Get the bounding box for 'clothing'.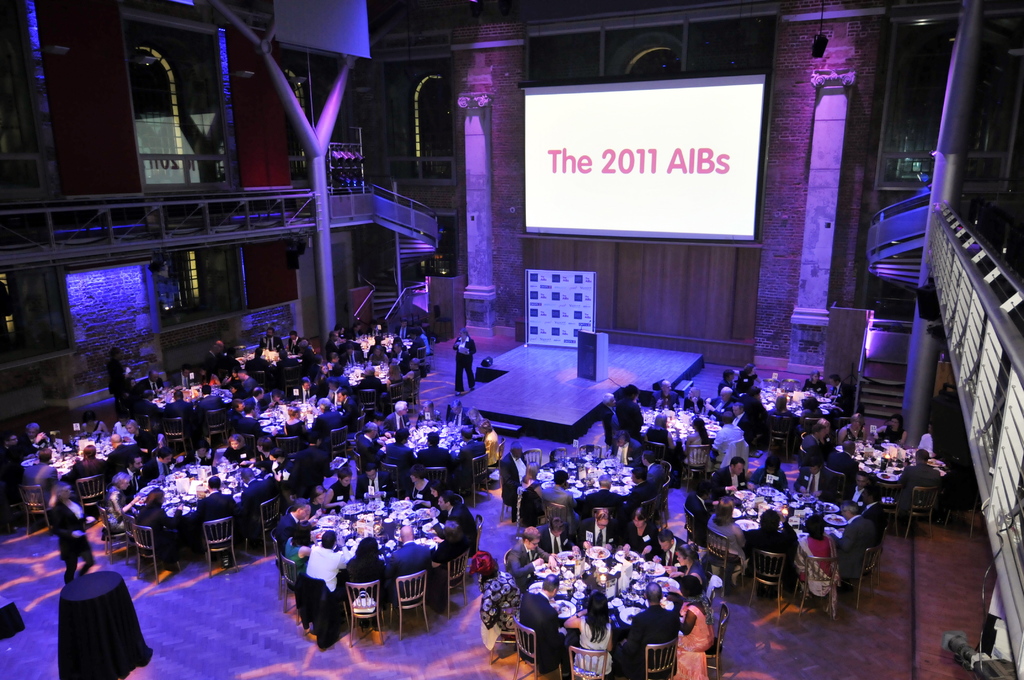
crop(614, 446, 635, 464).
